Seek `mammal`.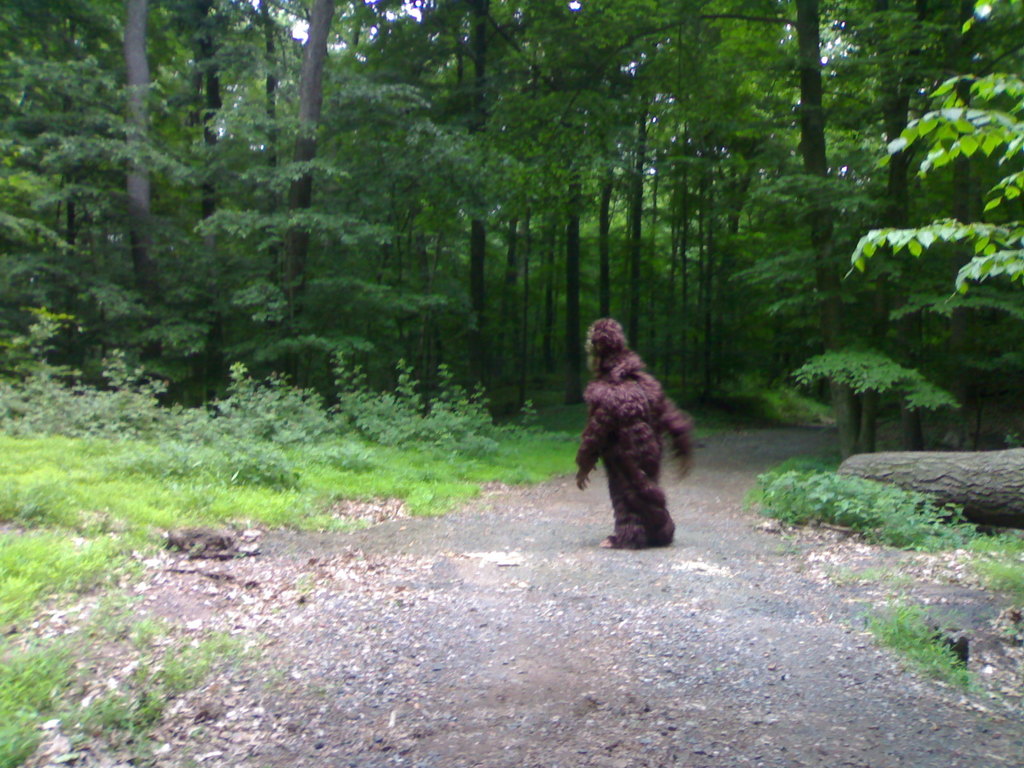
bbox=(548, 316, 693, 543).
